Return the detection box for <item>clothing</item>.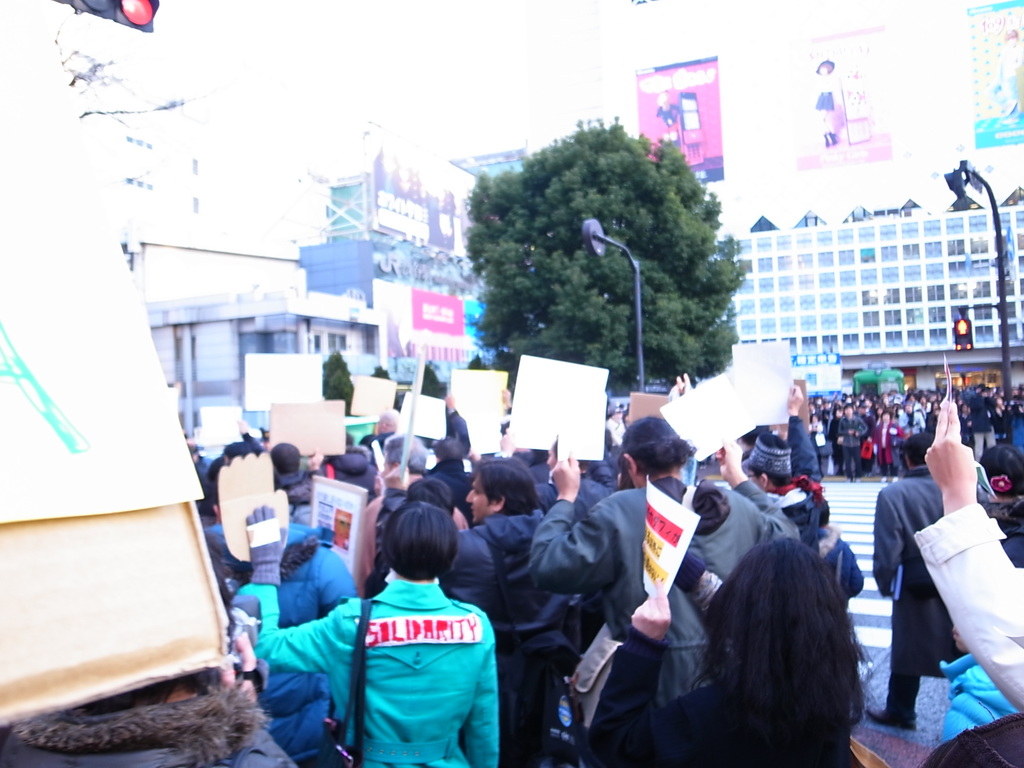
814 71 840 143.
